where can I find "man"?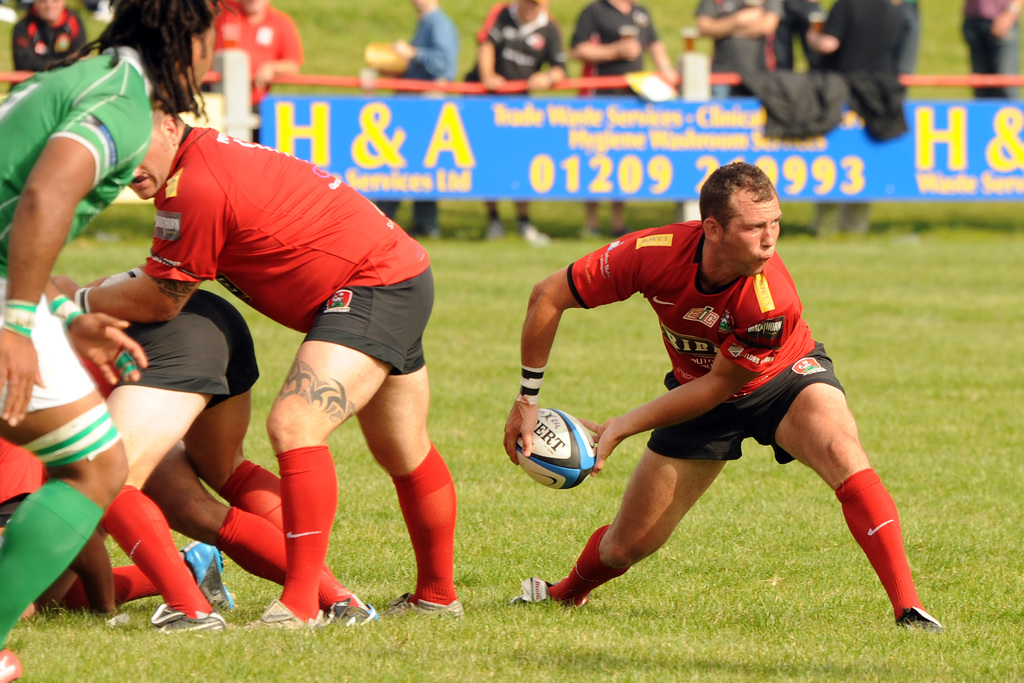
You can find it at {"left": 535, "top": 156, "right": 934, "bottom": 647}.
